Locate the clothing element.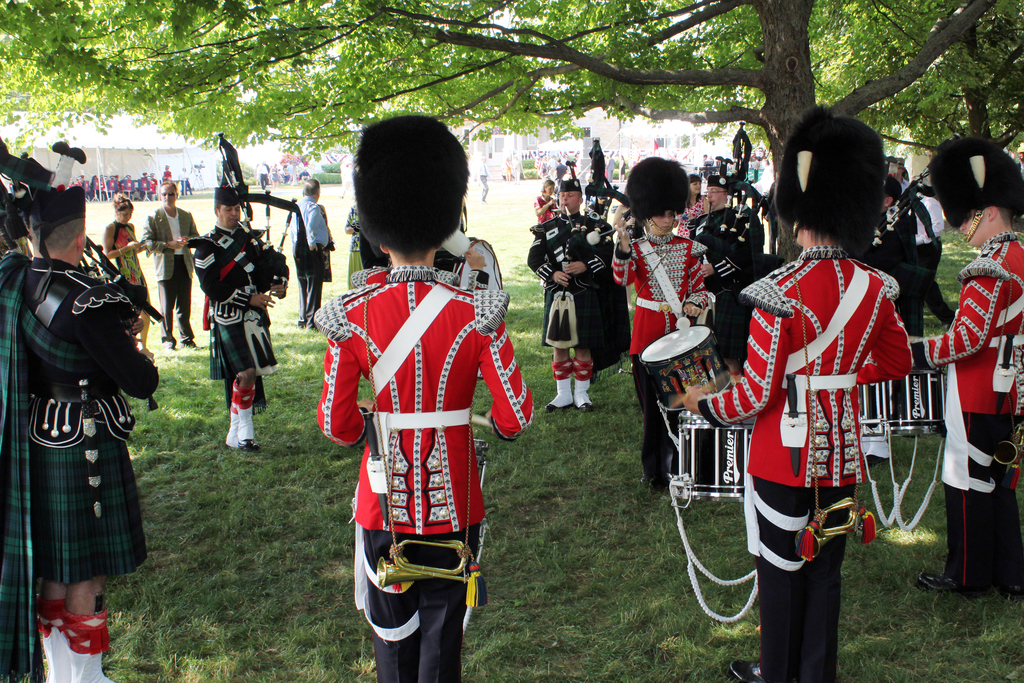
Element bbox: [left=527, top=212, right=616, bottom=352].
